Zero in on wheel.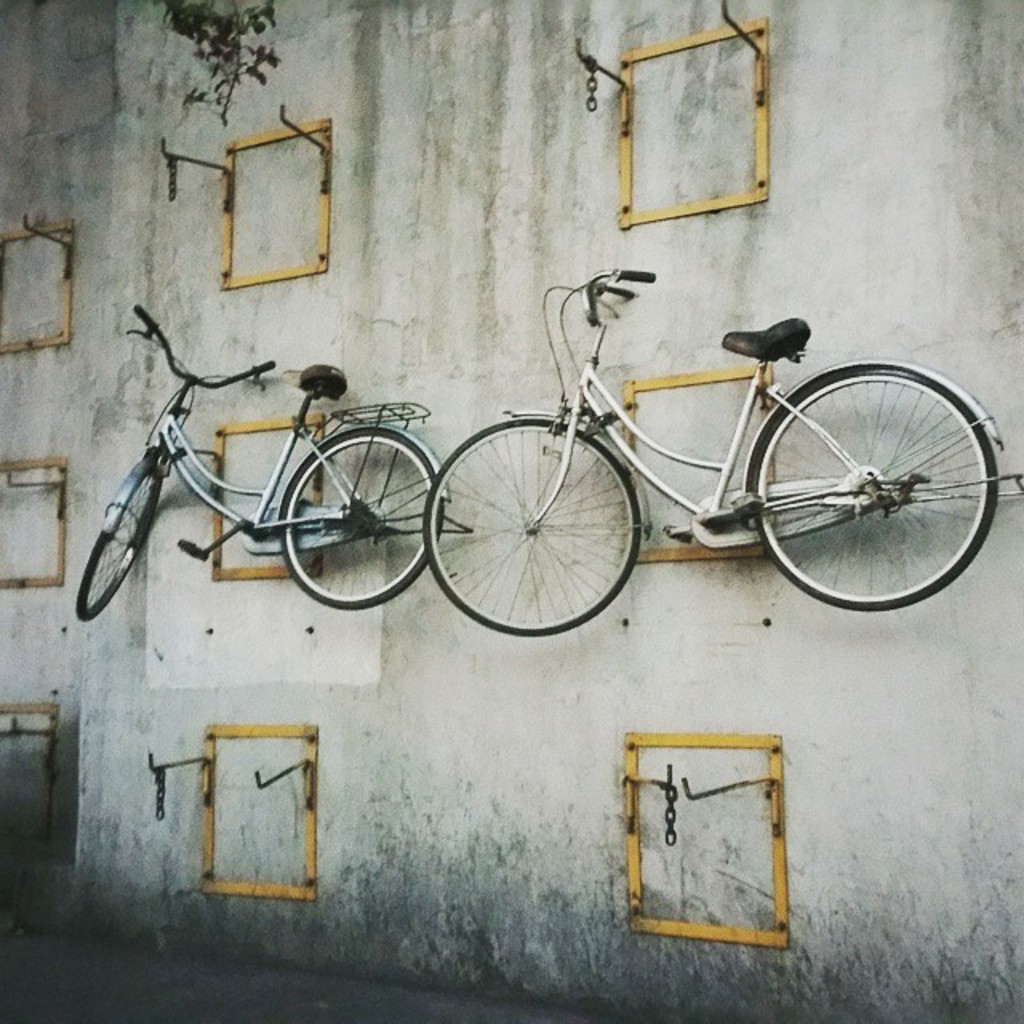
Zeroed in: (78,467,160,621).
